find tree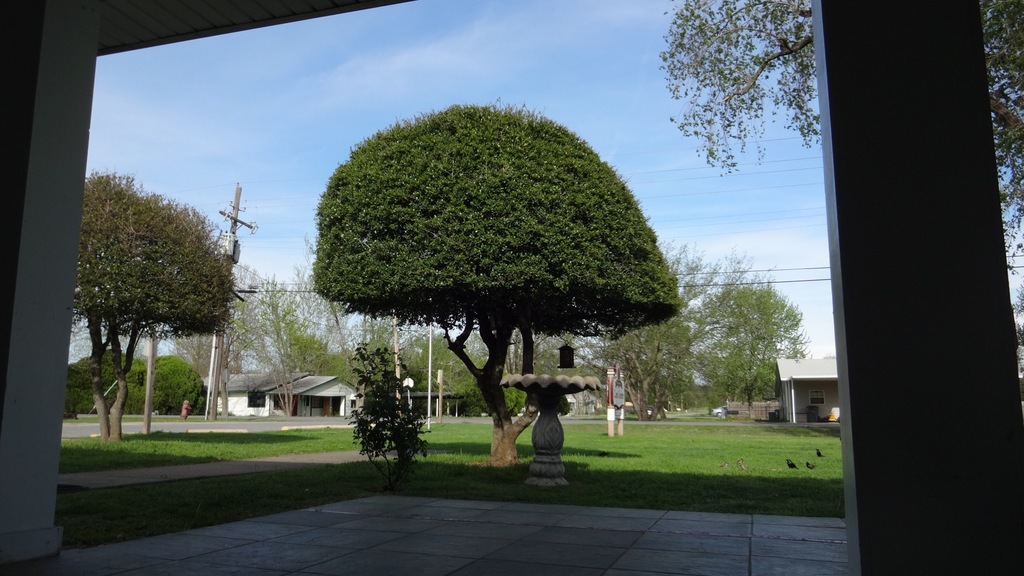
bbox(1009, 280, 1023, 404)
